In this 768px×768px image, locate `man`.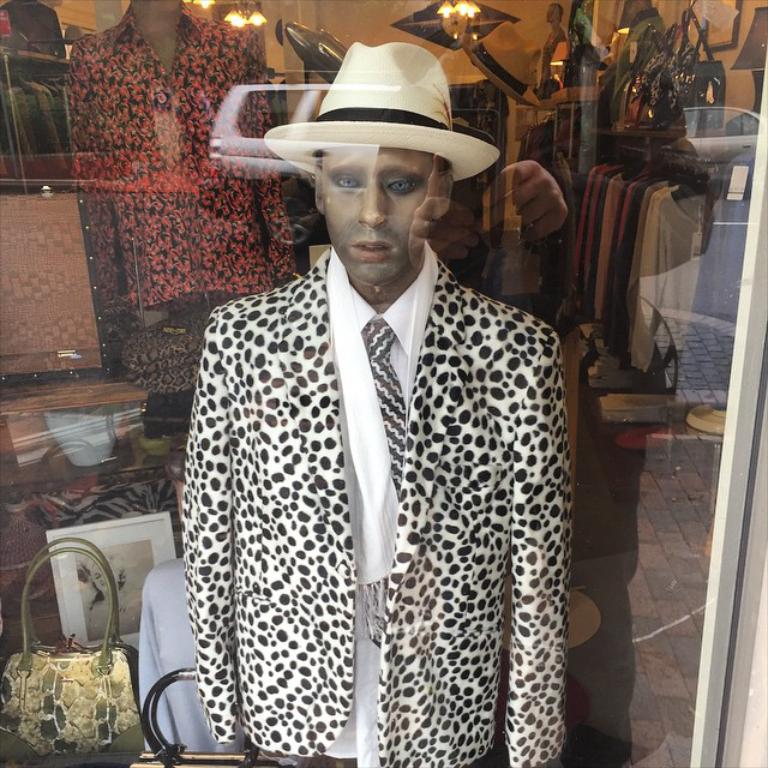
Bounding box: [left=178, top=37, right=574, bottom=767].
